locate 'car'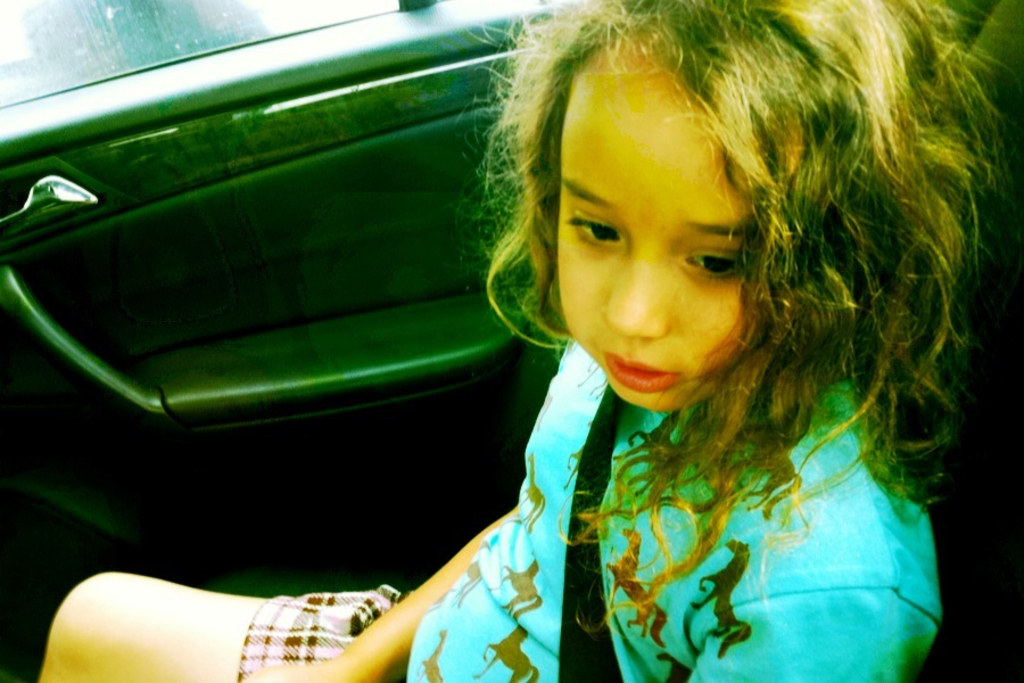
left=1, top=0, right=1023, bottom=682
